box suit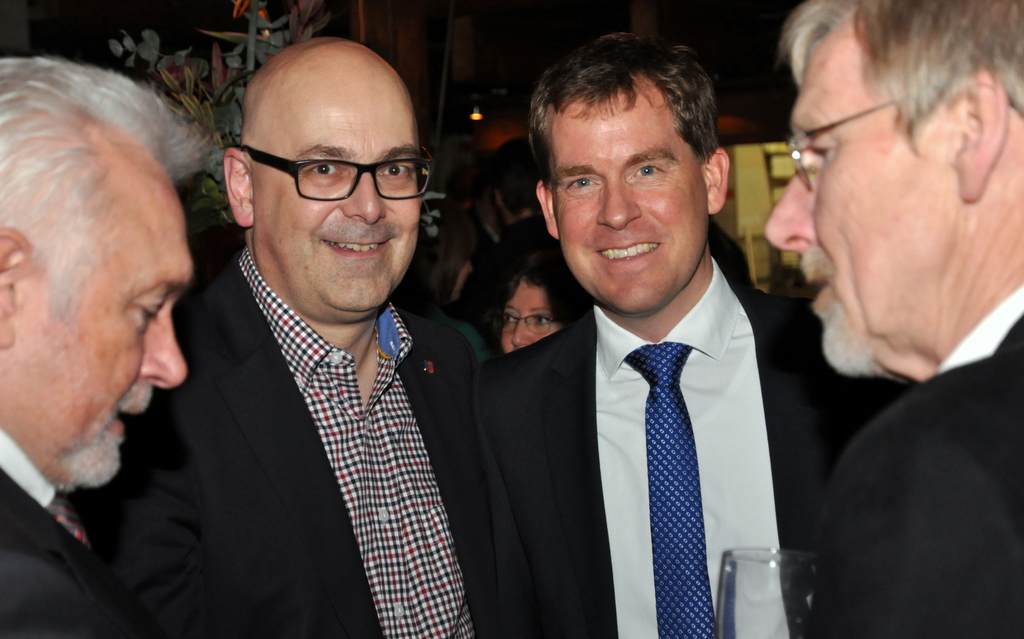
select_region(0, 426, 134, 638)
